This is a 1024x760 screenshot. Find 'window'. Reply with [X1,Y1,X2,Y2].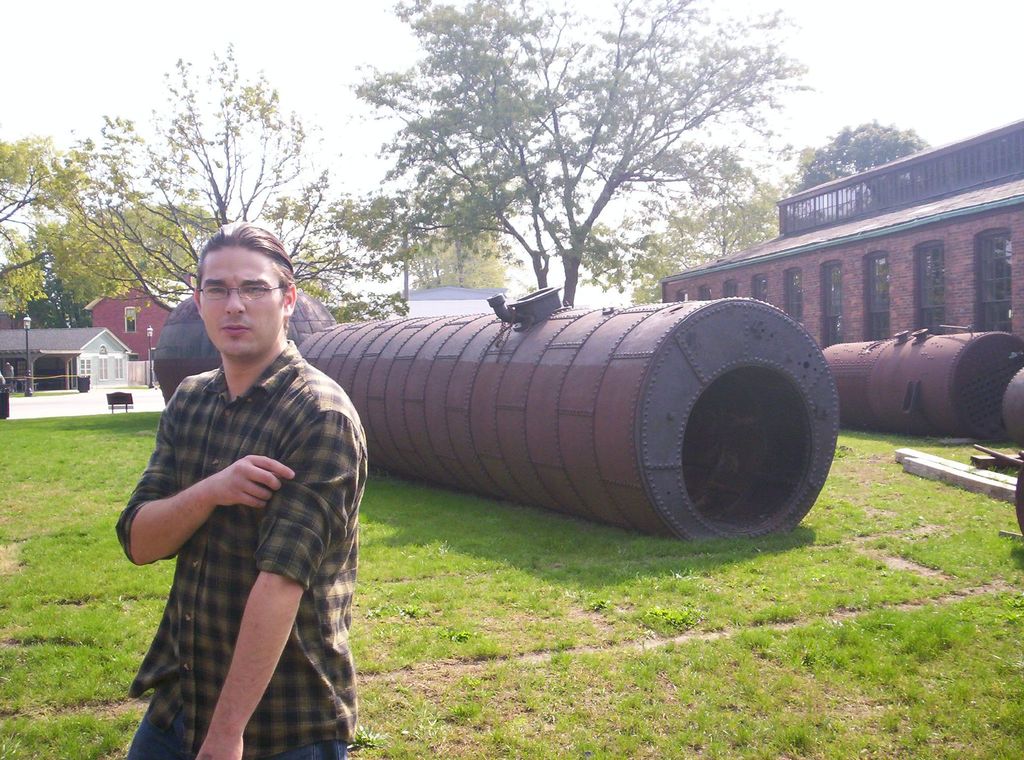
[115,356,128,377].
